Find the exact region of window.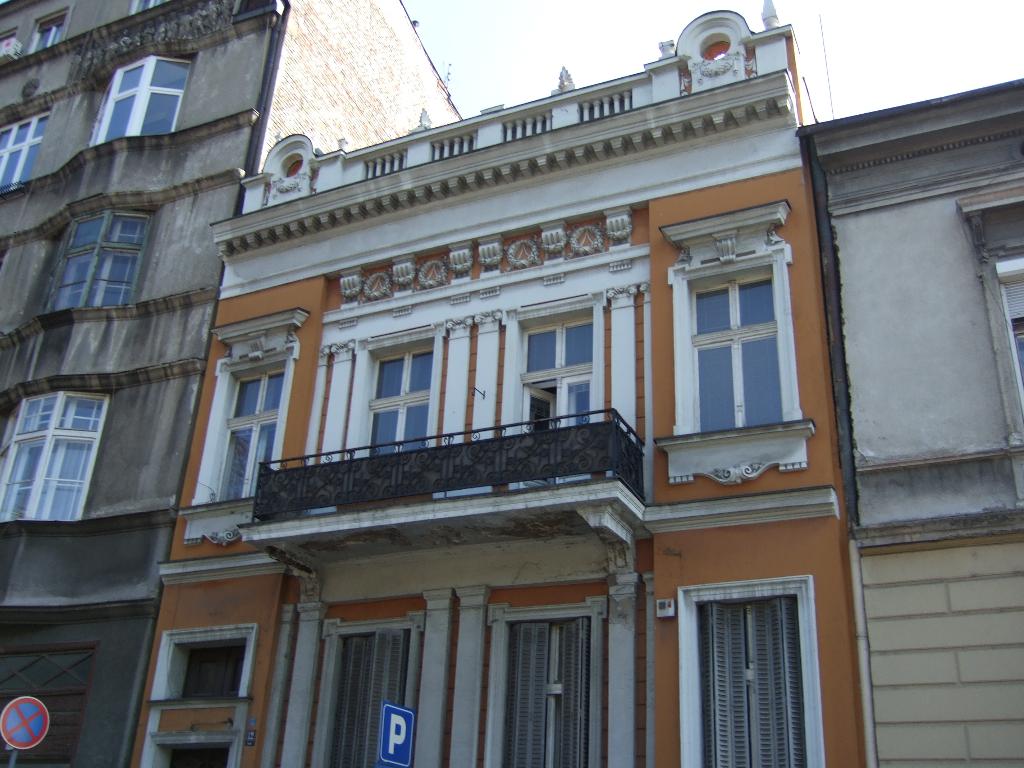
Exact region: (x1=25, y1=6, x2=68, y2=57).
